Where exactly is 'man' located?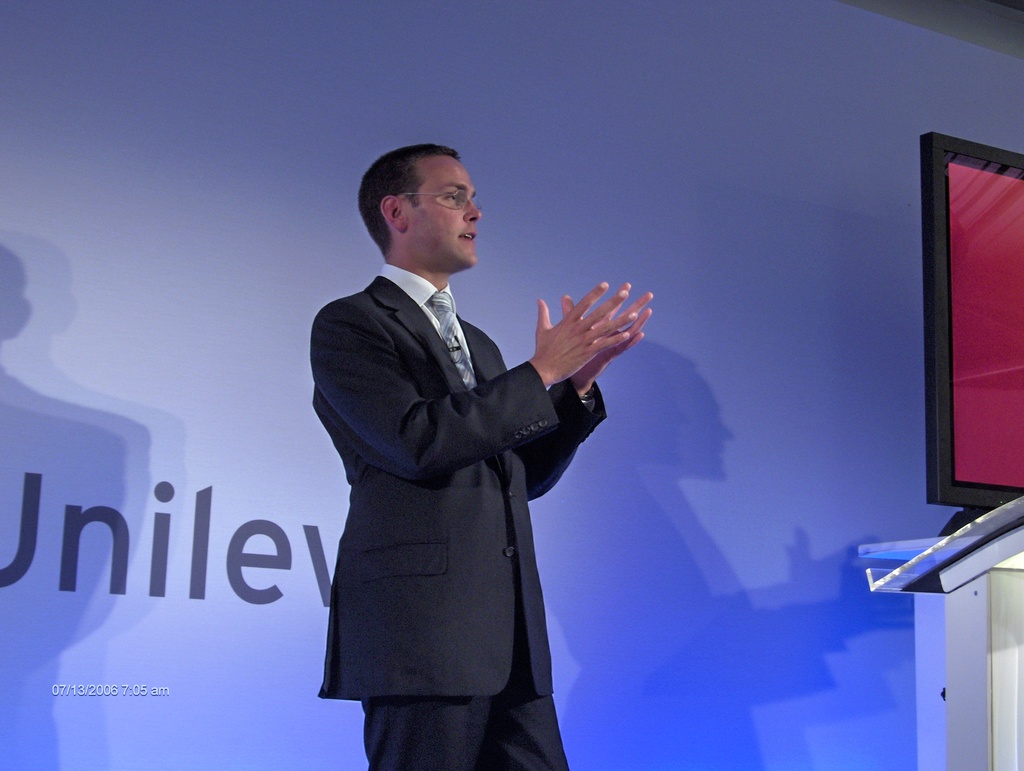
Its bounding box is 317, 143, 660, 770.
